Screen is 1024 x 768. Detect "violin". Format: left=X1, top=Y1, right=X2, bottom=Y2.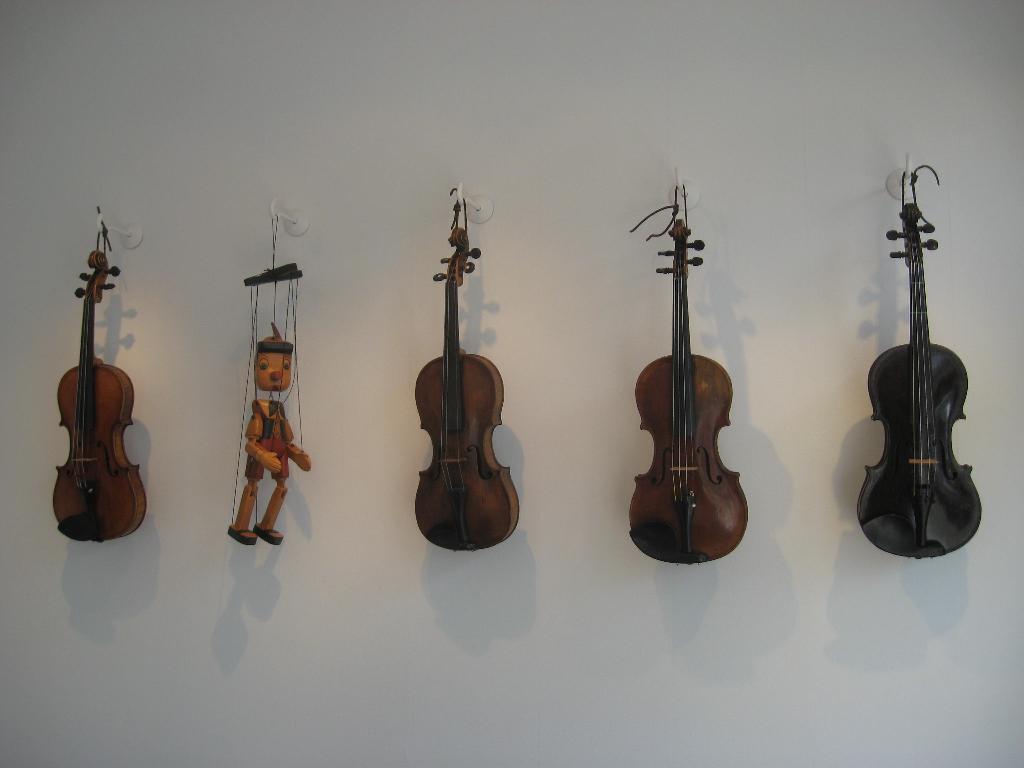
left=51, top=245, right=152, bottom=549.
